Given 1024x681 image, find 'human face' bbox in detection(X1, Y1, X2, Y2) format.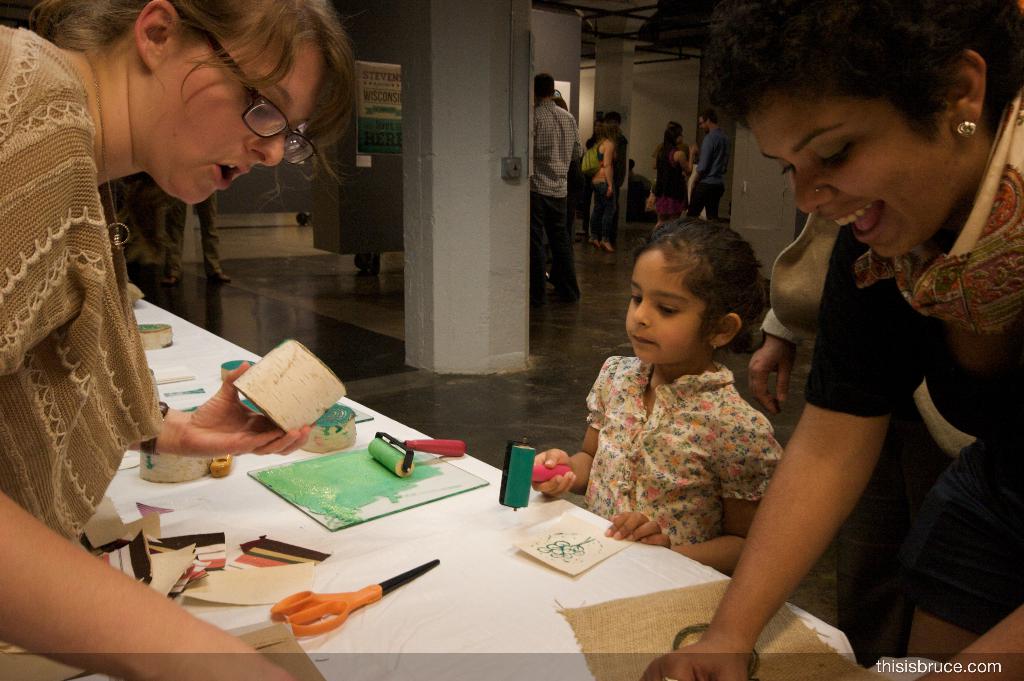
detection(623, 251, 698, 361).
